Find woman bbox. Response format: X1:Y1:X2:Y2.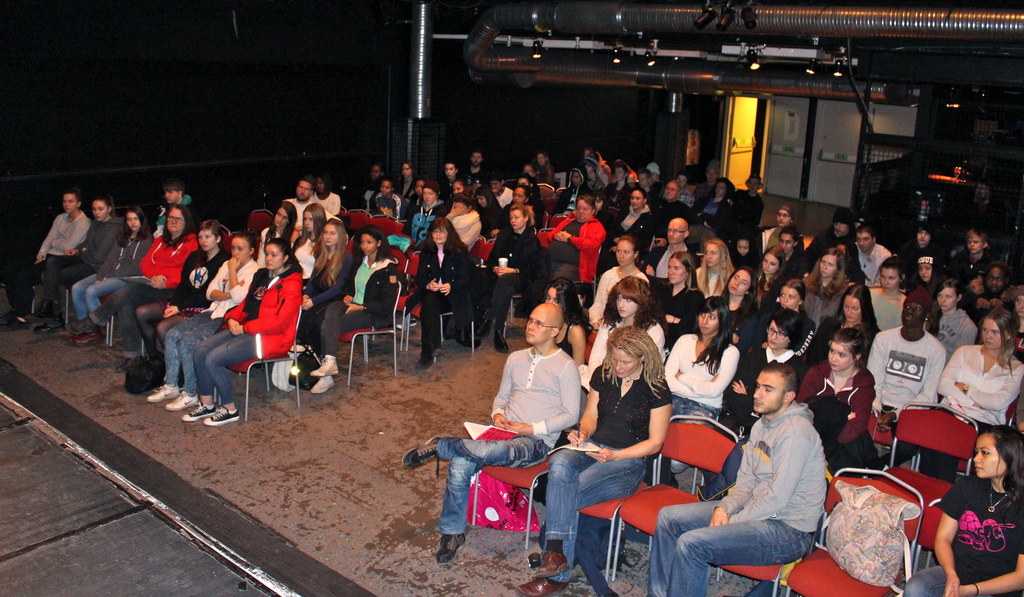
312:172:340:219.
